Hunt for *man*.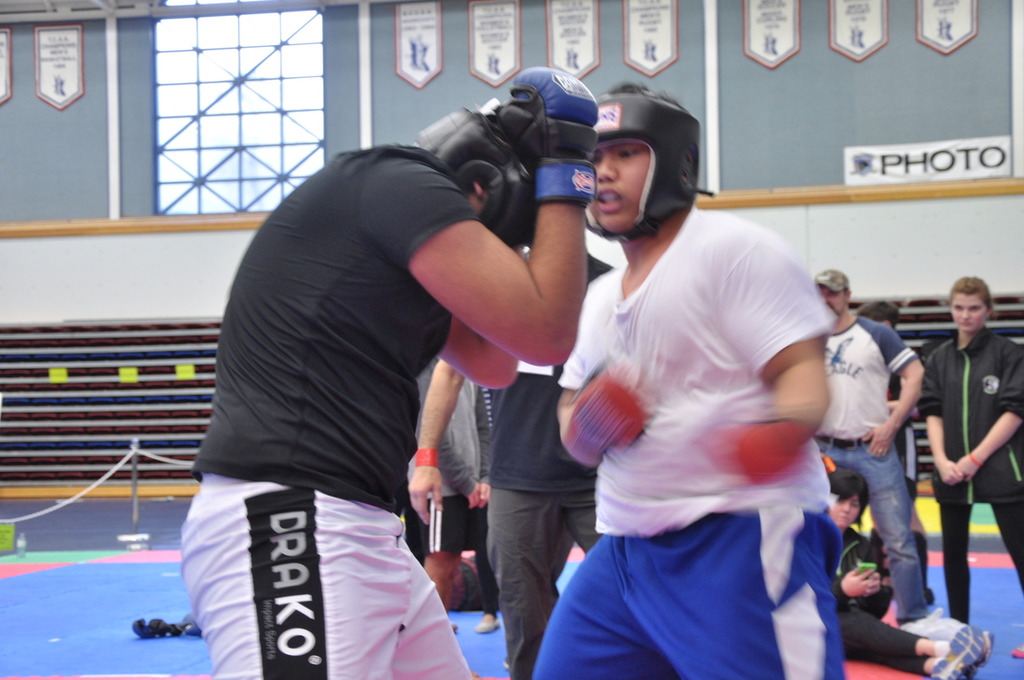
Hunted down at {"left": 185, "top": 65, "right": 604, "bottom": 679}.
